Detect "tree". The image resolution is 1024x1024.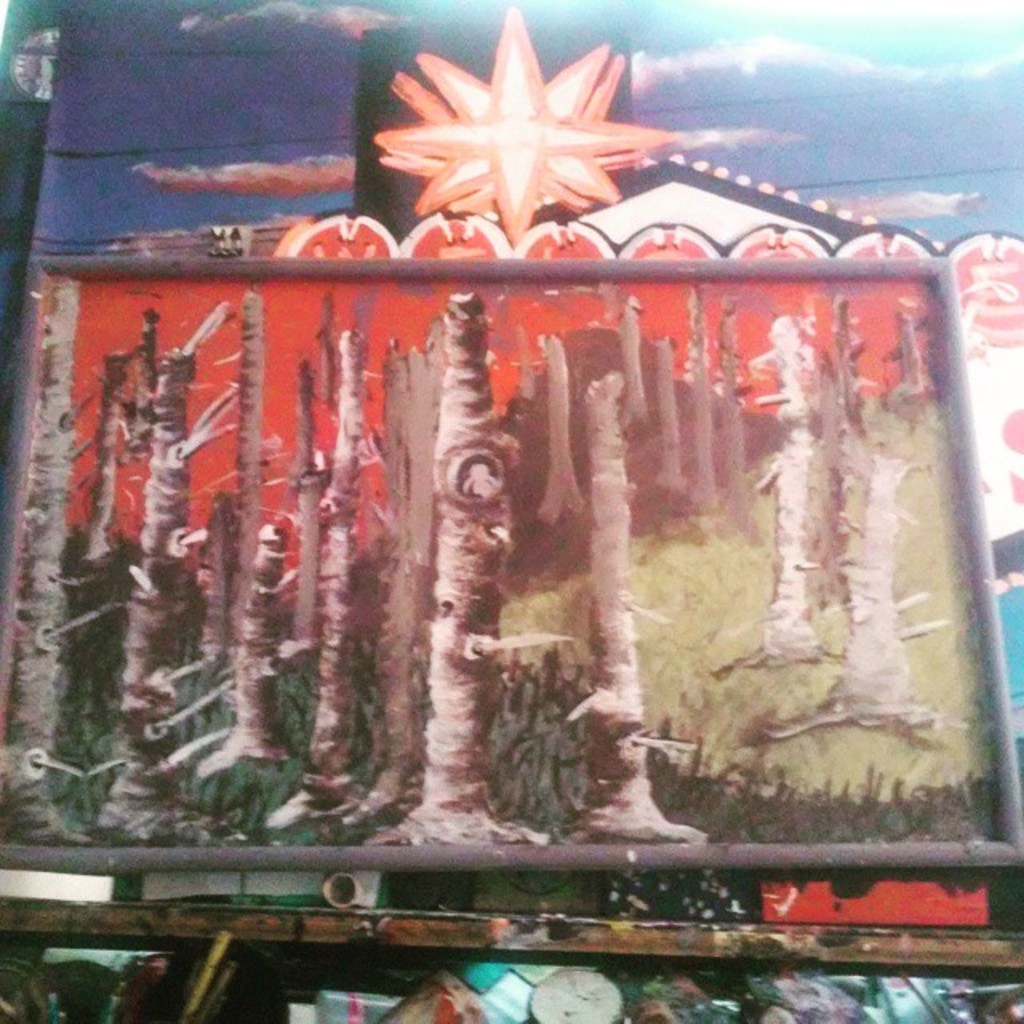
region(349, 283, 546, 851).
